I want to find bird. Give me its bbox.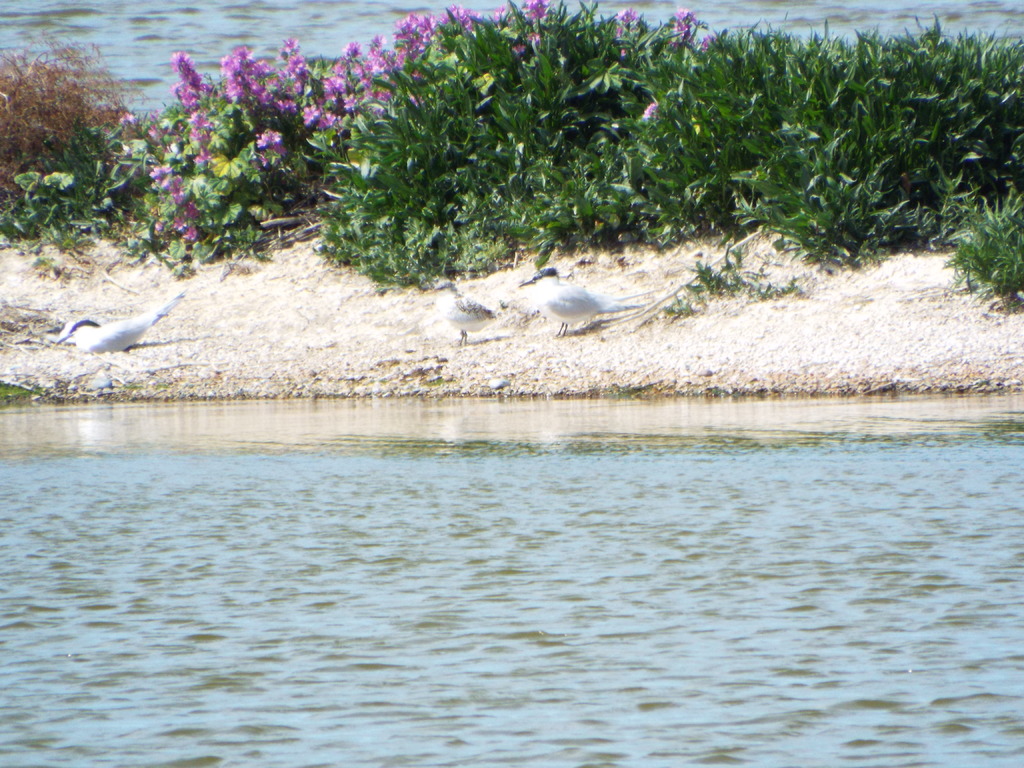
x1=428, y1=278, x2=495, y2=347.
